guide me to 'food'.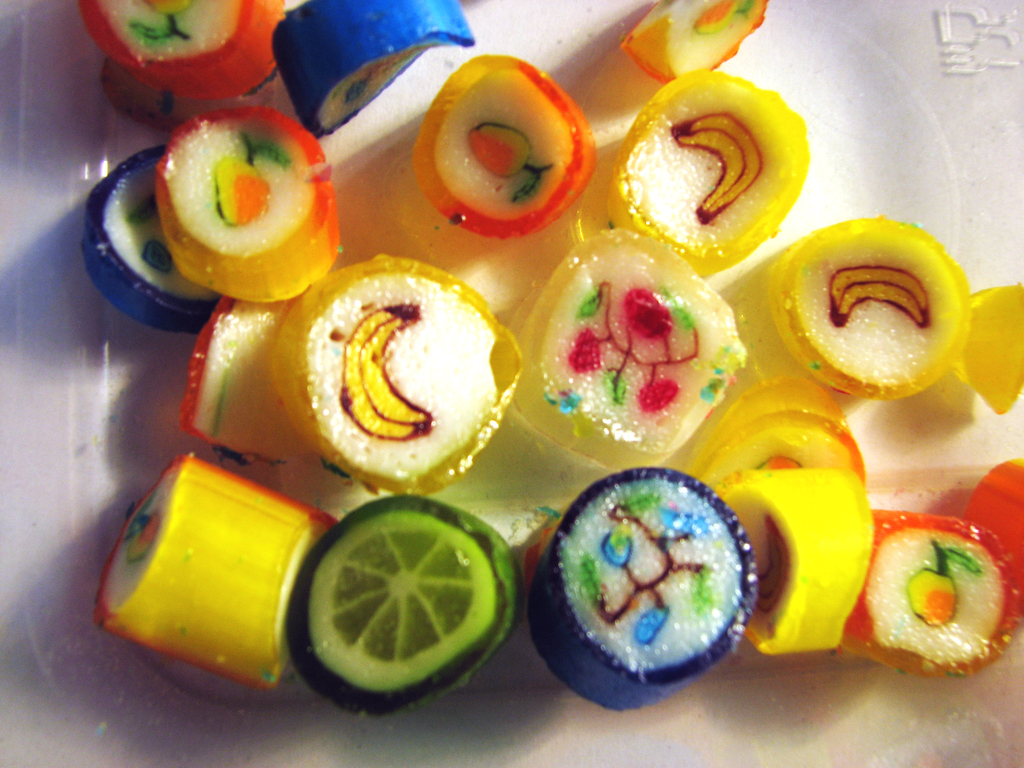
Guidance: l=90, t=452, r=345, b=688.
